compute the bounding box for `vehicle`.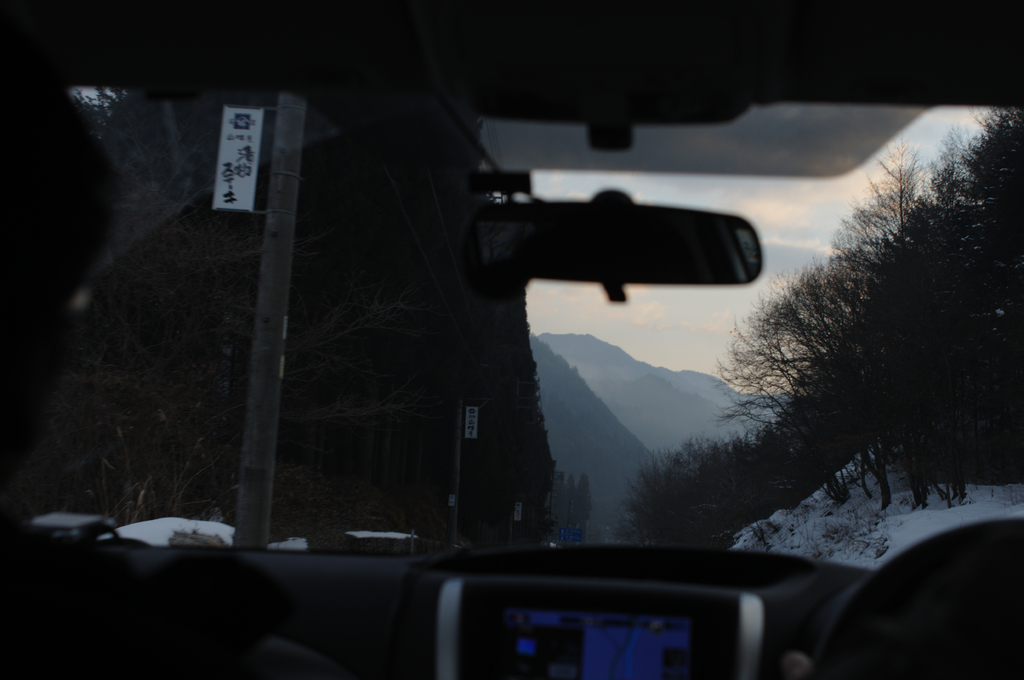
0,0,1023,679.
